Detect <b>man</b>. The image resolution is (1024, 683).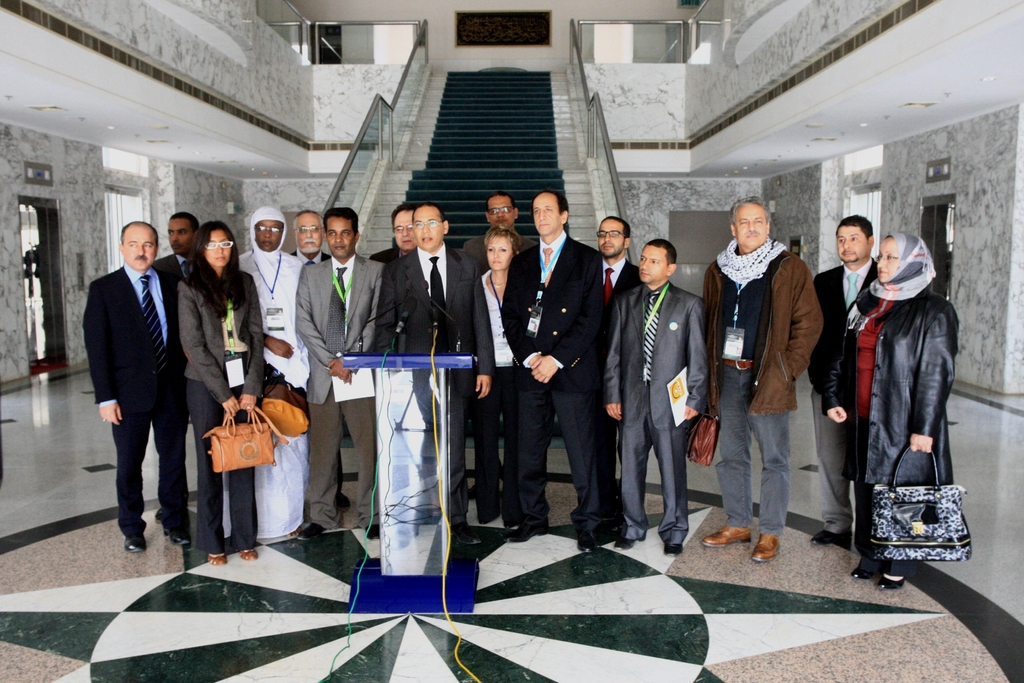
153:211:198:523.
